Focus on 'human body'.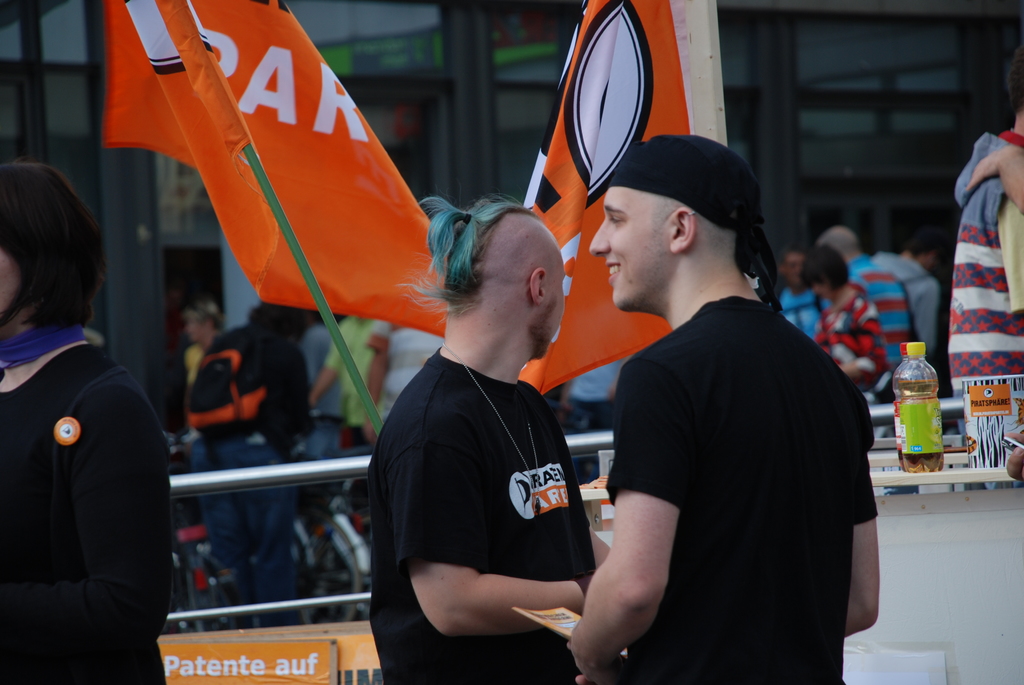
Focused at locate(364, 189, 616, 684).
